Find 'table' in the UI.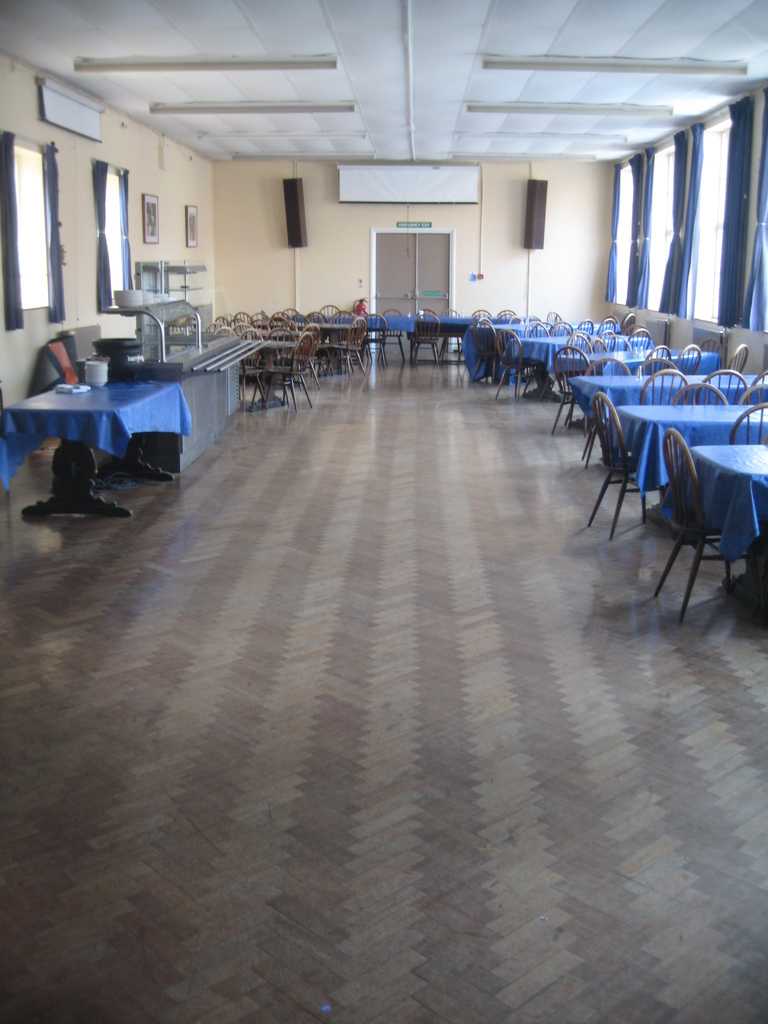
UI element at x1=565, y1=356, x2=767, y2=429.
